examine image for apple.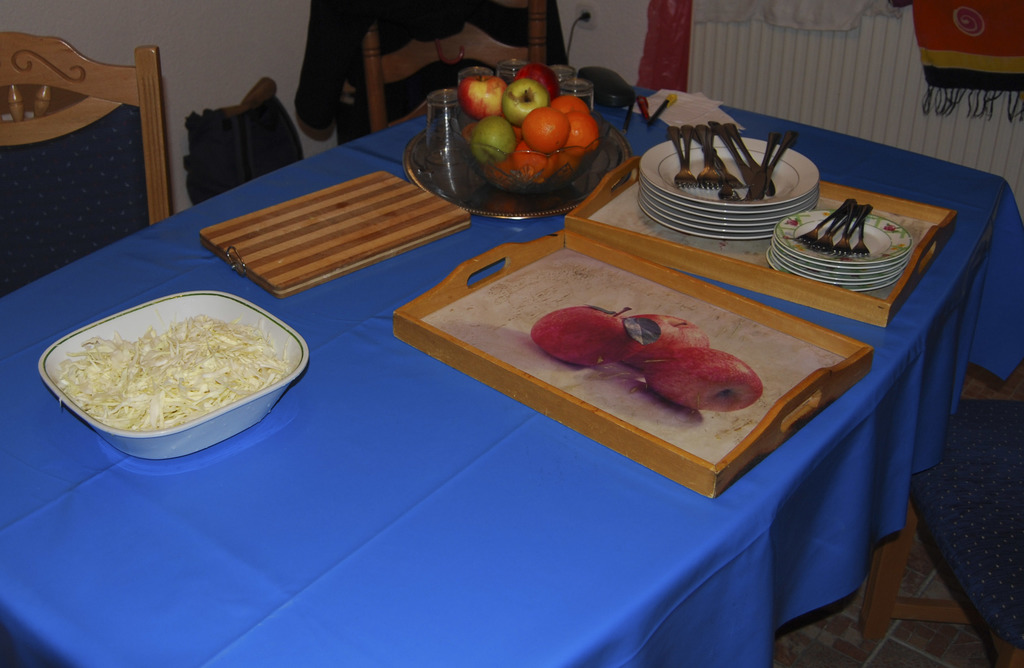
Examination result: (x1=623, y1=313, x2=713, y2=370).
